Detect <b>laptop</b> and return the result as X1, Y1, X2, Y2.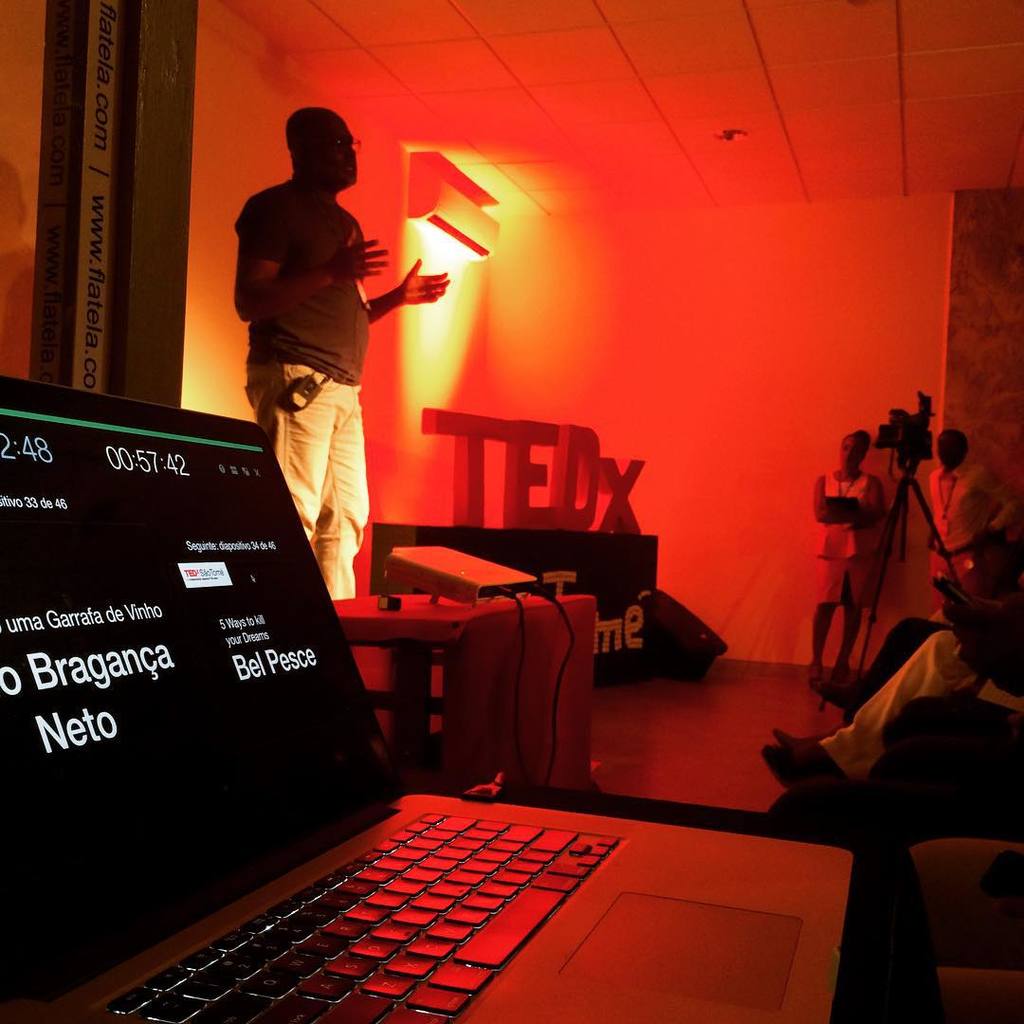
0, 415, 853, 1023.
